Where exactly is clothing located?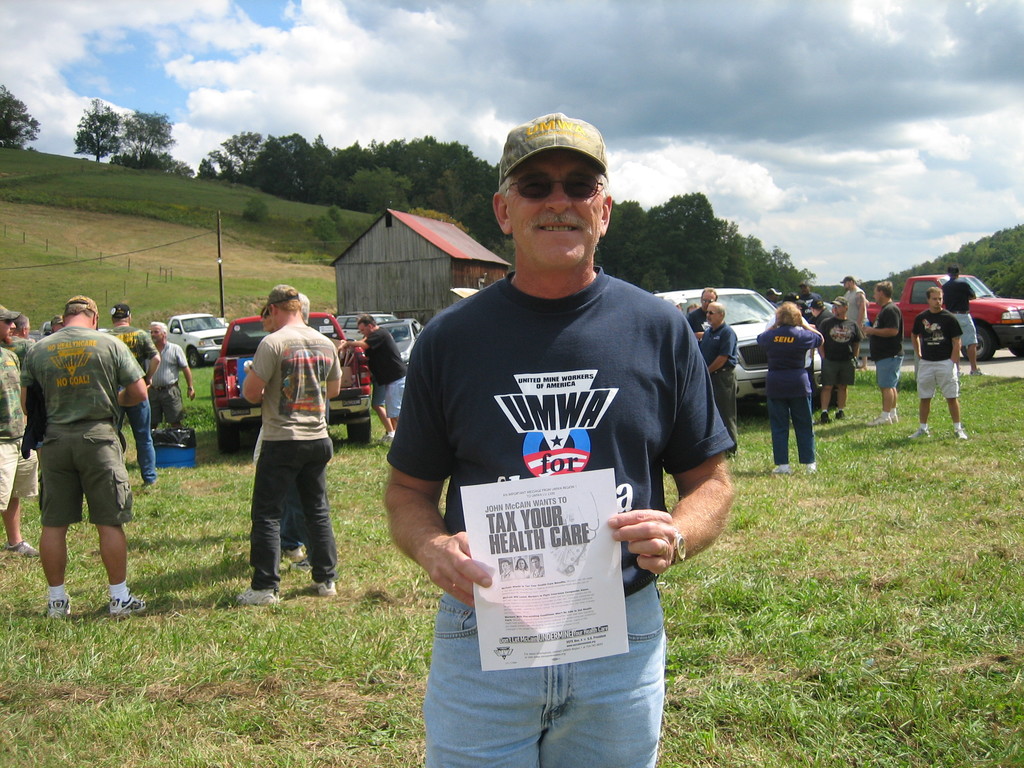
Its bounding box is 938 280 976 342.
